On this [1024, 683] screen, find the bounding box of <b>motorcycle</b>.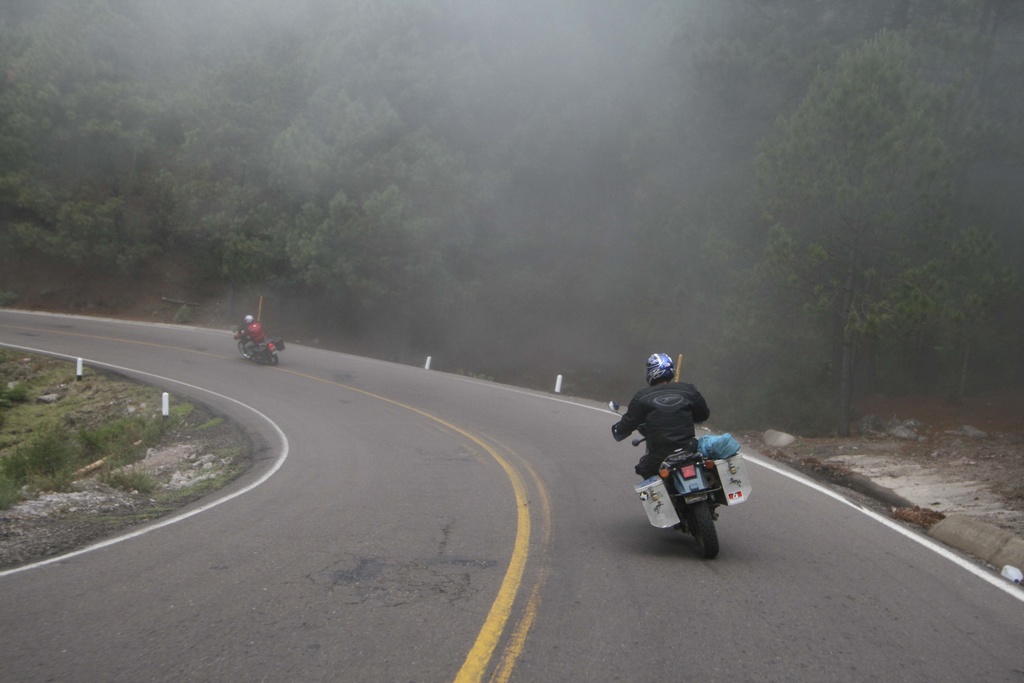
Bounding box: bbox=(232, 324, 284, 361).
